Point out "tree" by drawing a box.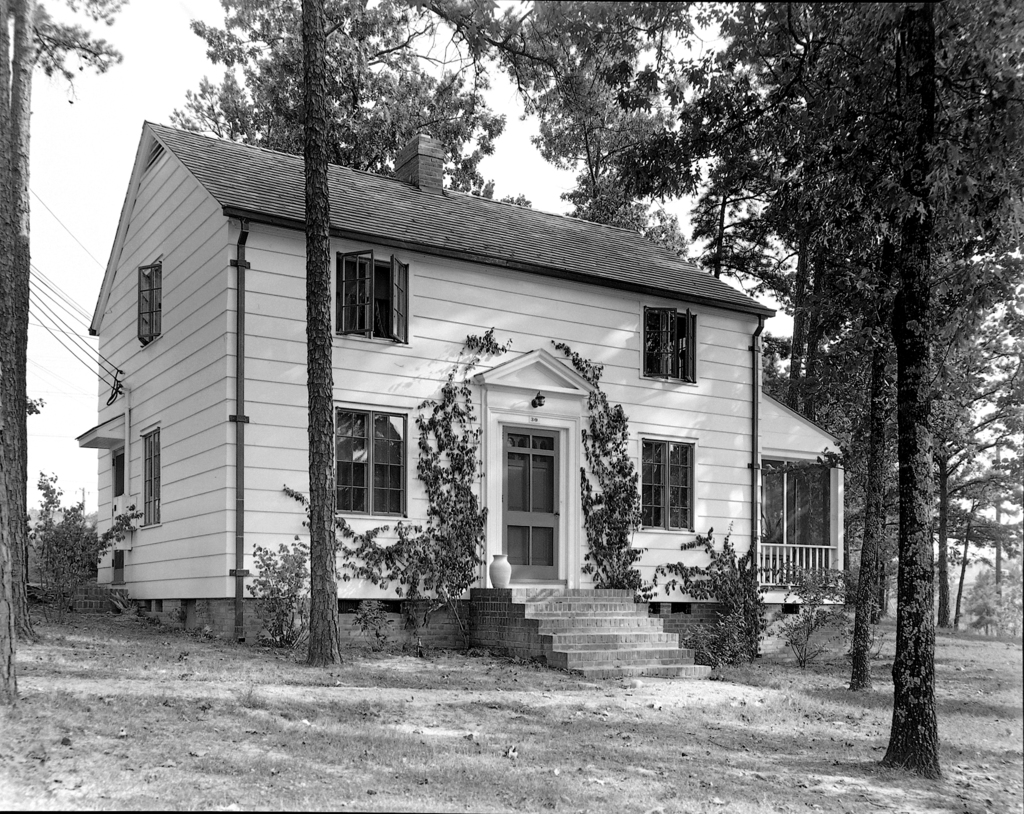
[x1=187, y1=1, x2=568, y2=673].
